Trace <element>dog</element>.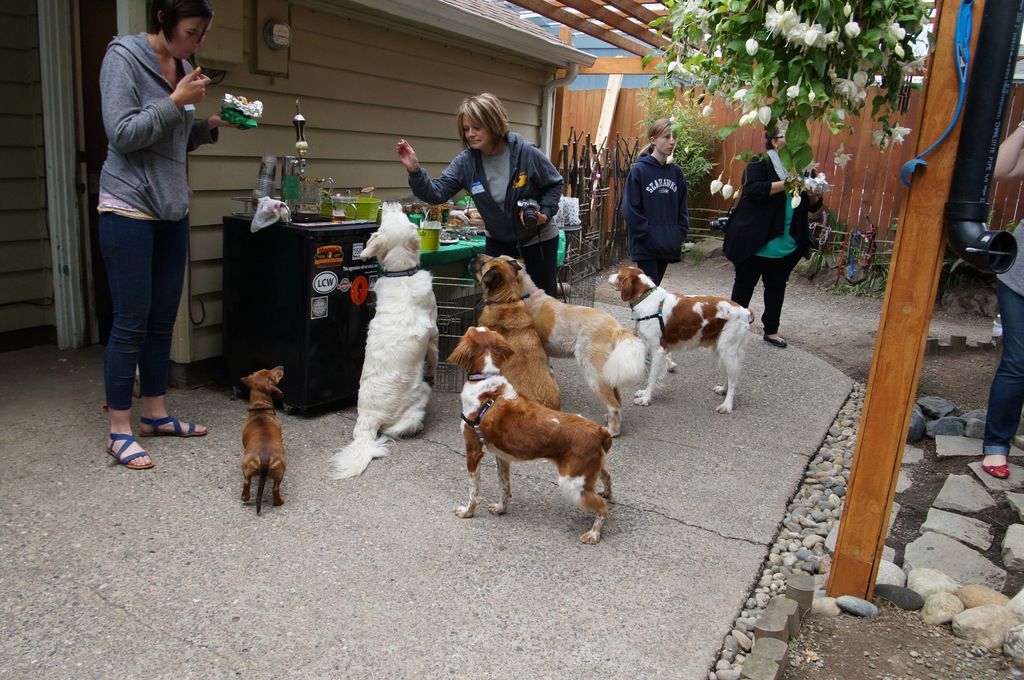
Traced to x1=330, y1=198, x2=440, y2=481.
